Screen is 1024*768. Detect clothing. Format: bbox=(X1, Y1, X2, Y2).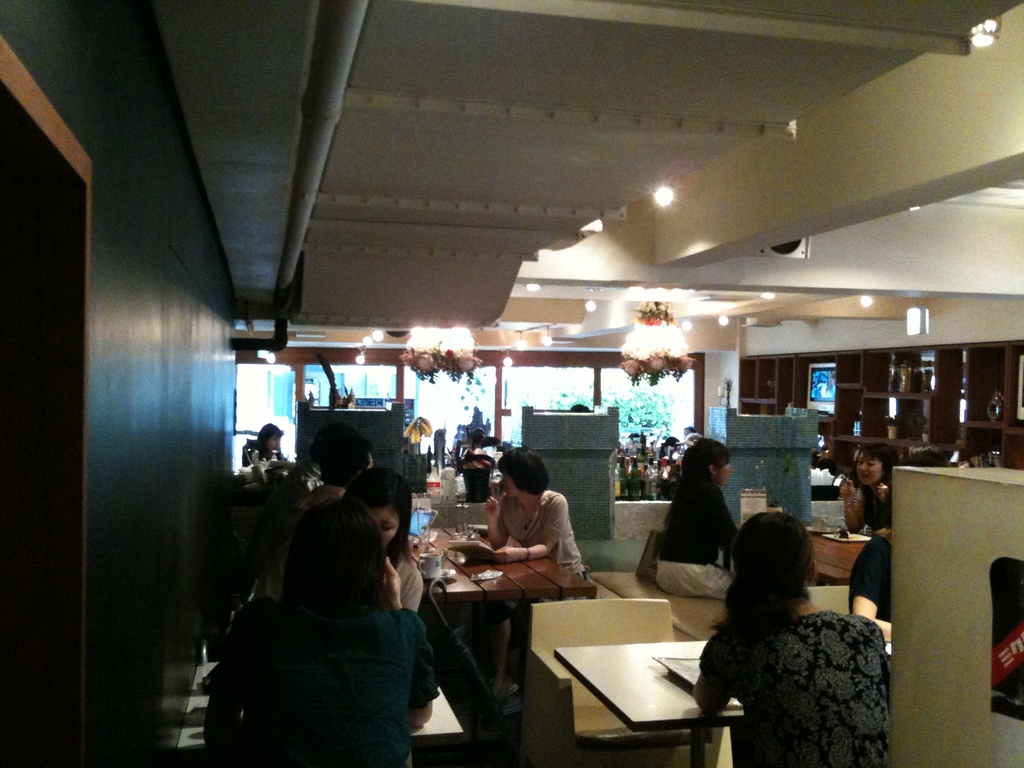
bbox=(842, 539, 902, 628).
